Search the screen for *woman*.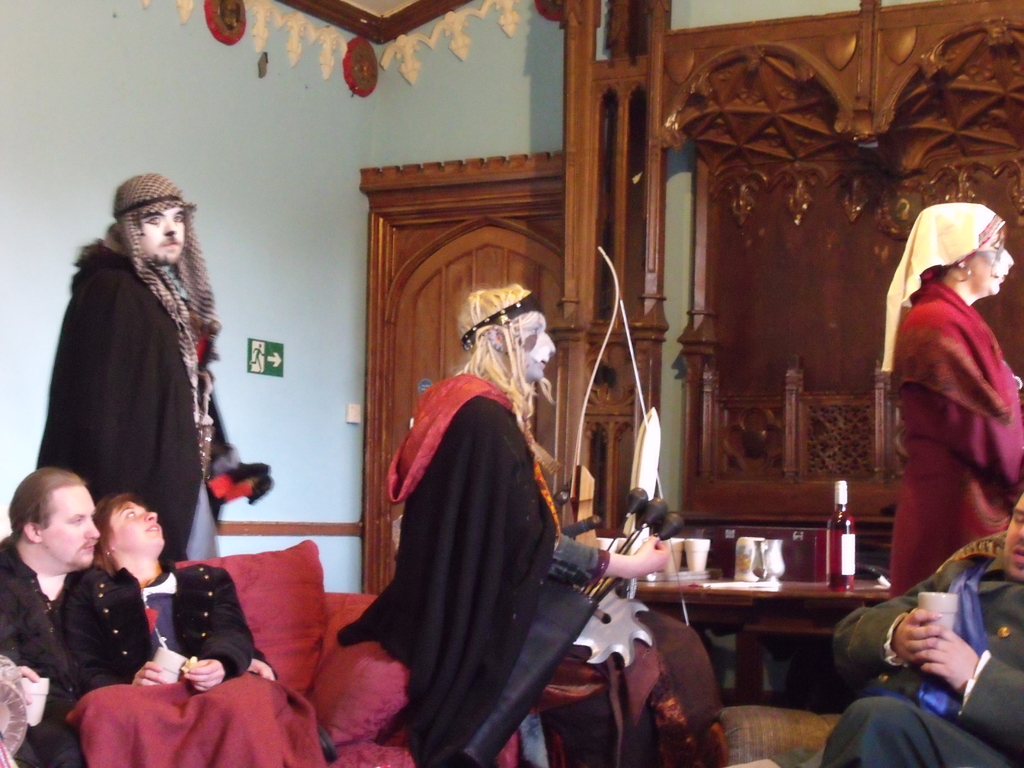
Found at 868,191,1020,617.
